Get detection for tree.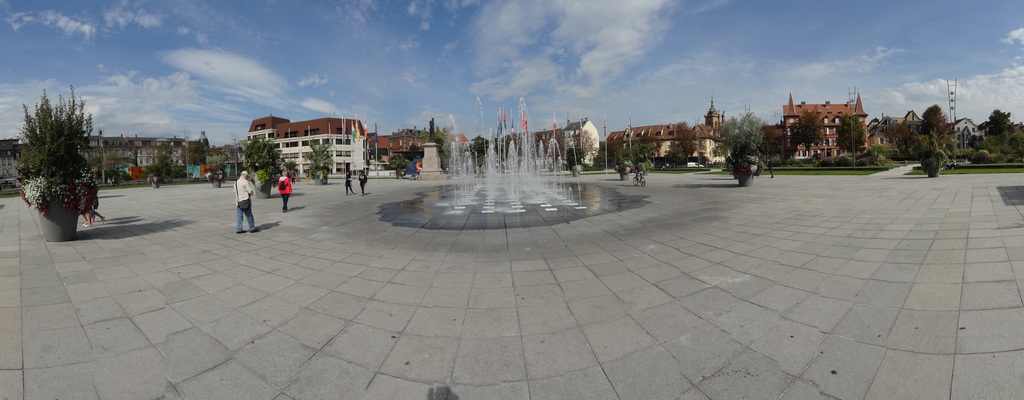
Detection: detection(307, 138, 330, 186).
